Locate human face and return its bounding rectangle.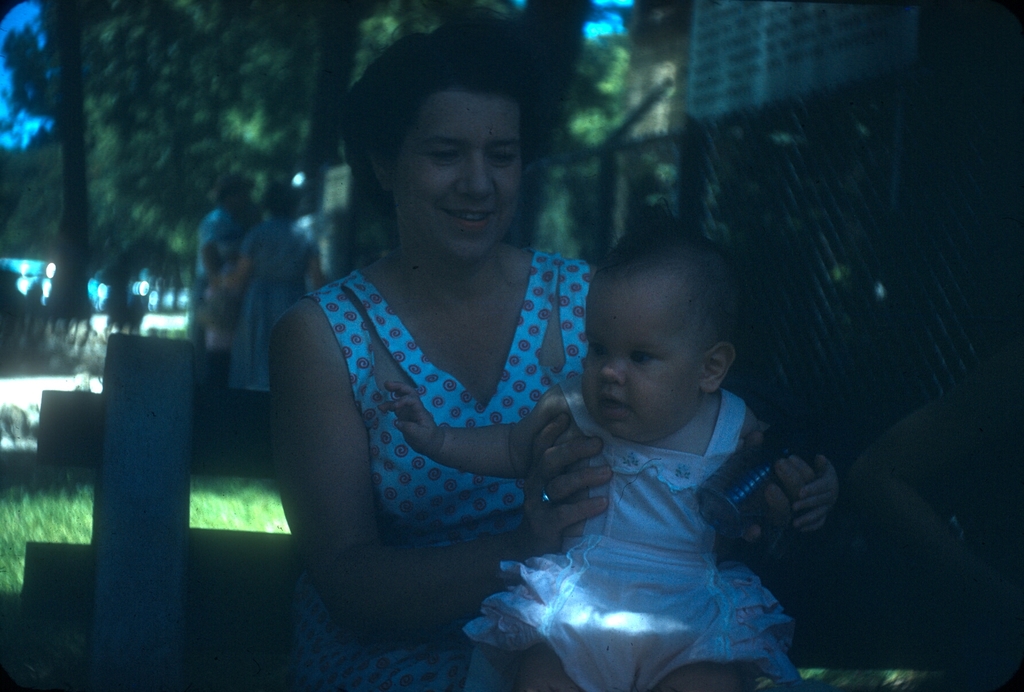
[x1=396, y1=89, x2=527, y2=261].
